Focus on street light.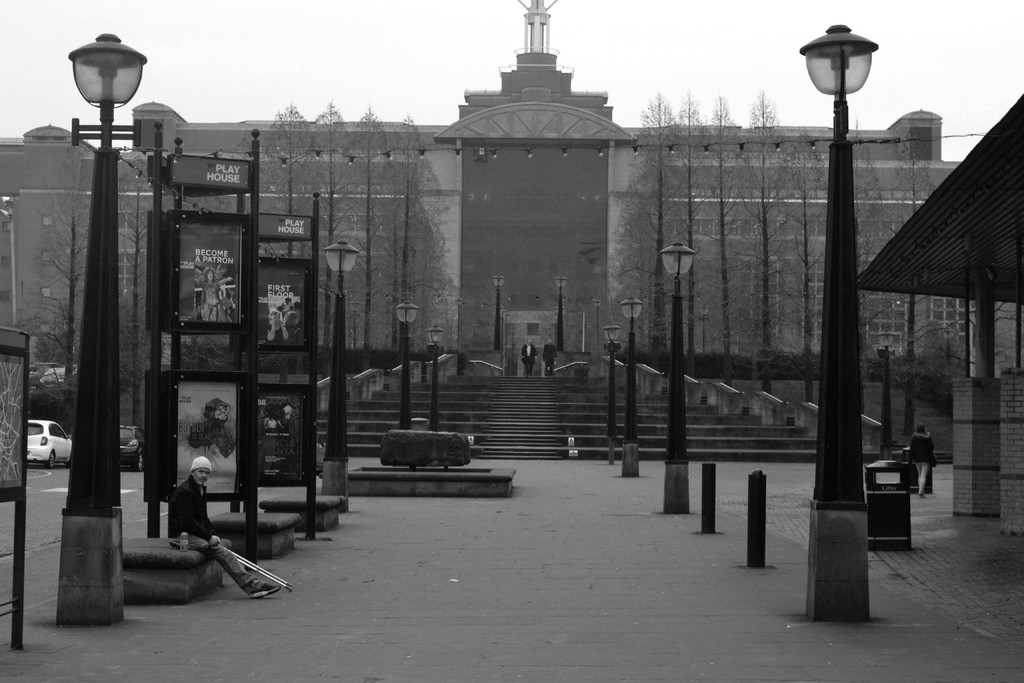
Focused at bbox=[552, 270, 564, 352].
